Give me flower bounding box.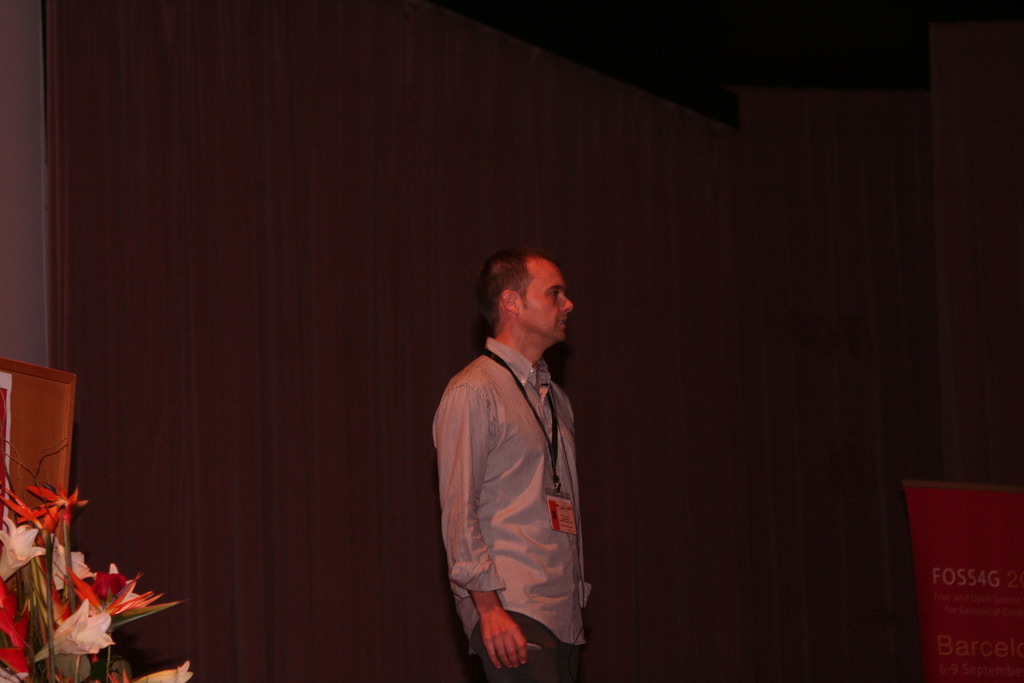
detection(76, 565, 168, 636).
